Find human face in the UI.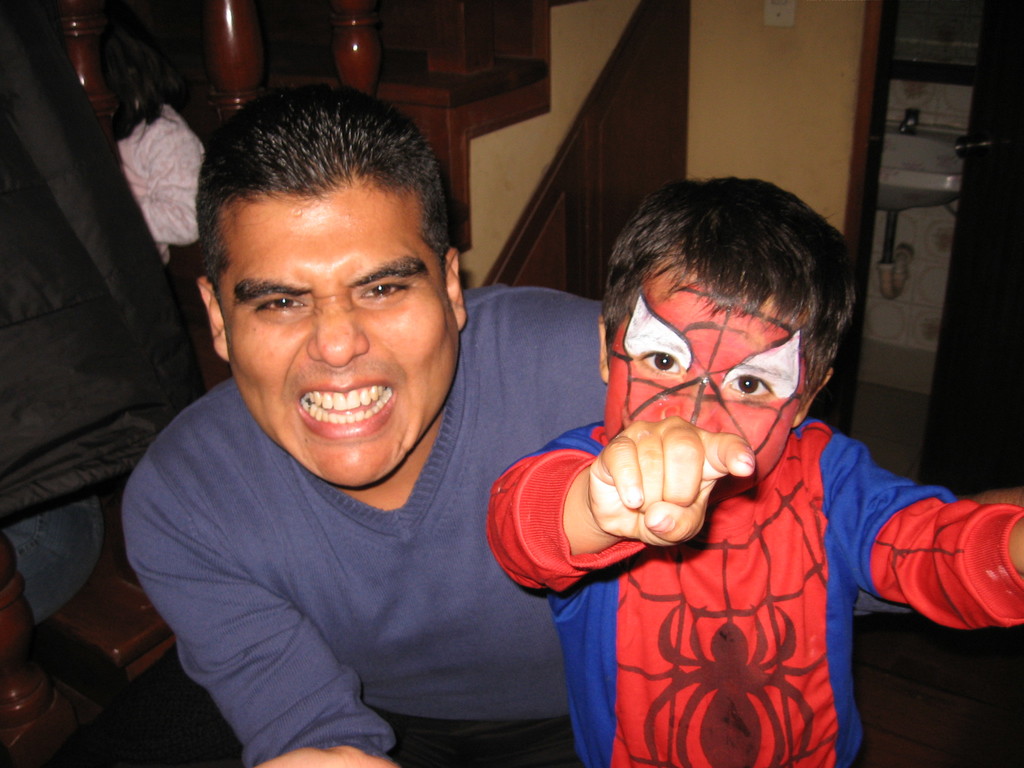
UI element at <region>212, 198, 460, 485</region>.
